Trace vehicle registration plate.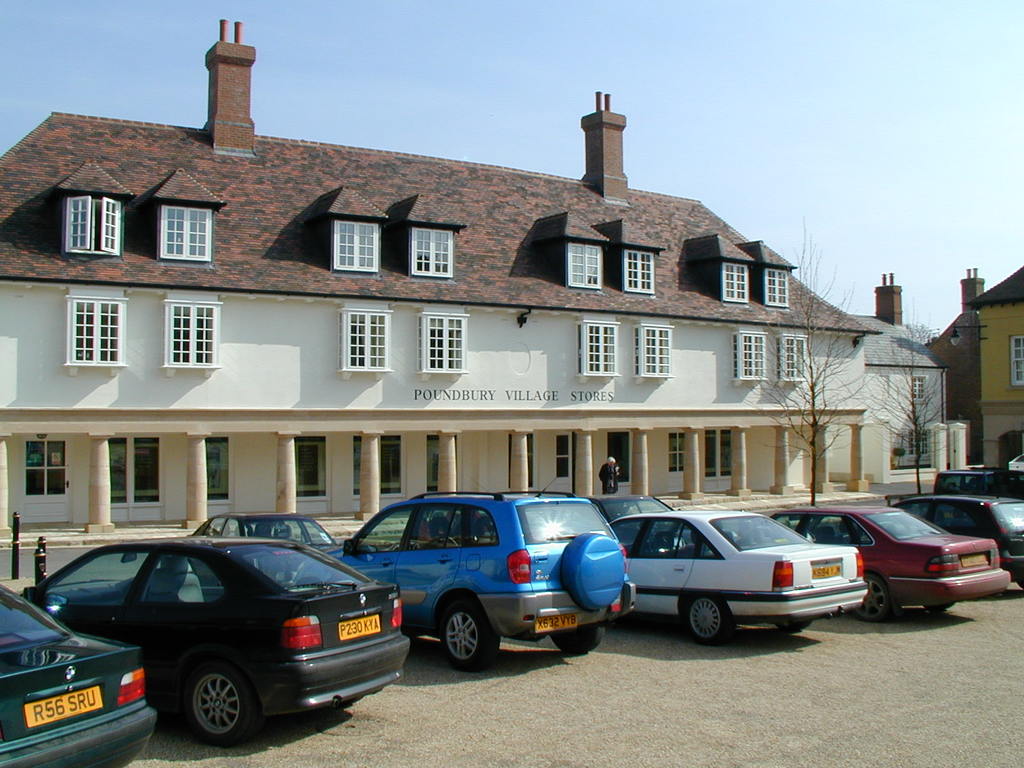
Traced to [535, 612, 578, 632].
